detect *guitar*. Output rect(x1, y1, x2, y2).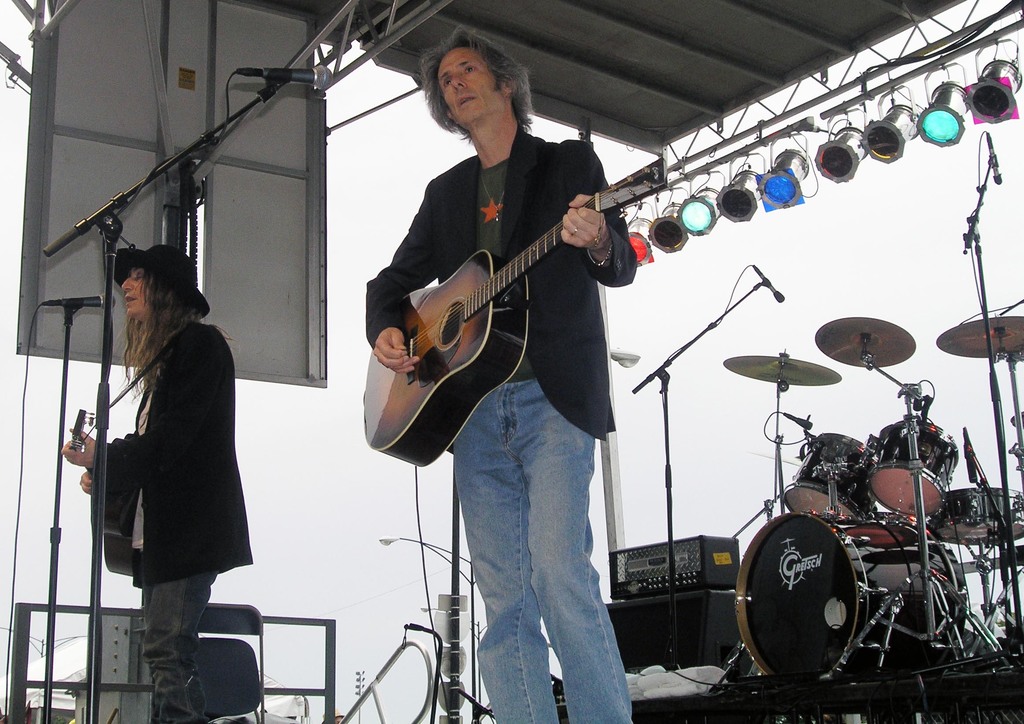
rect(355, 134, 648, 441).
